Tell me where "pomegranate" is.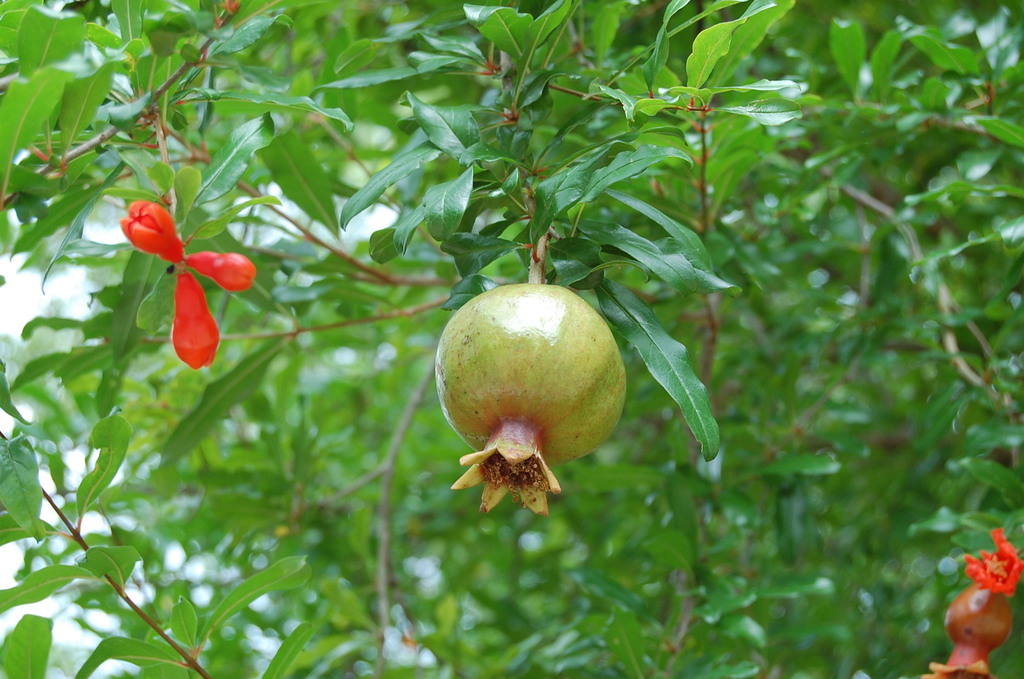
"pomegranate" is at box=[916, 576, 1018, 678].
